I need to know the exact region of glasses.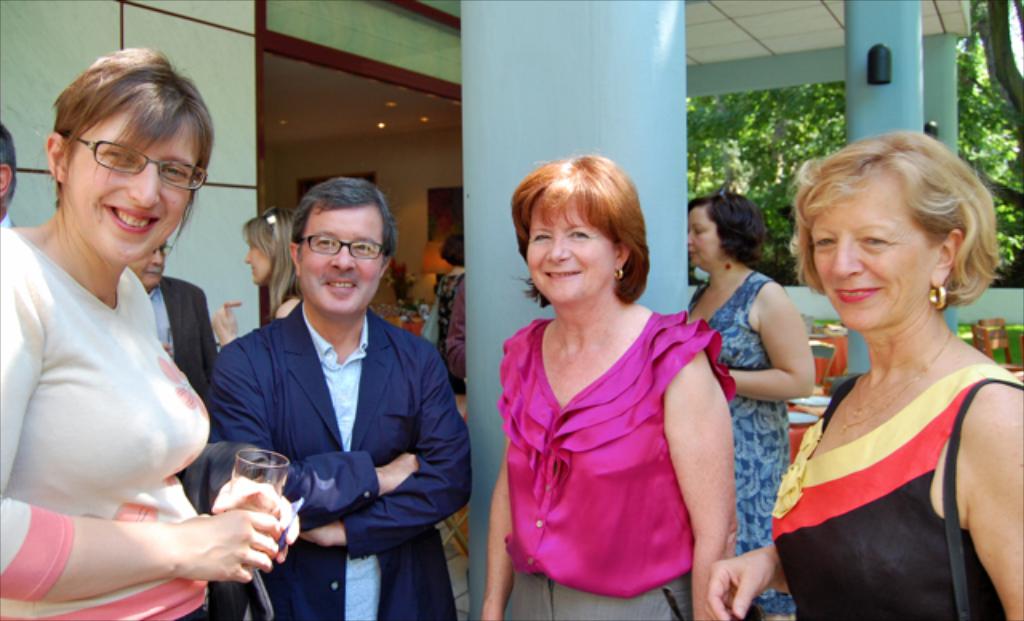
Region: {"left": 54, "top": 136, "right": 189, "bottom": 179}.
